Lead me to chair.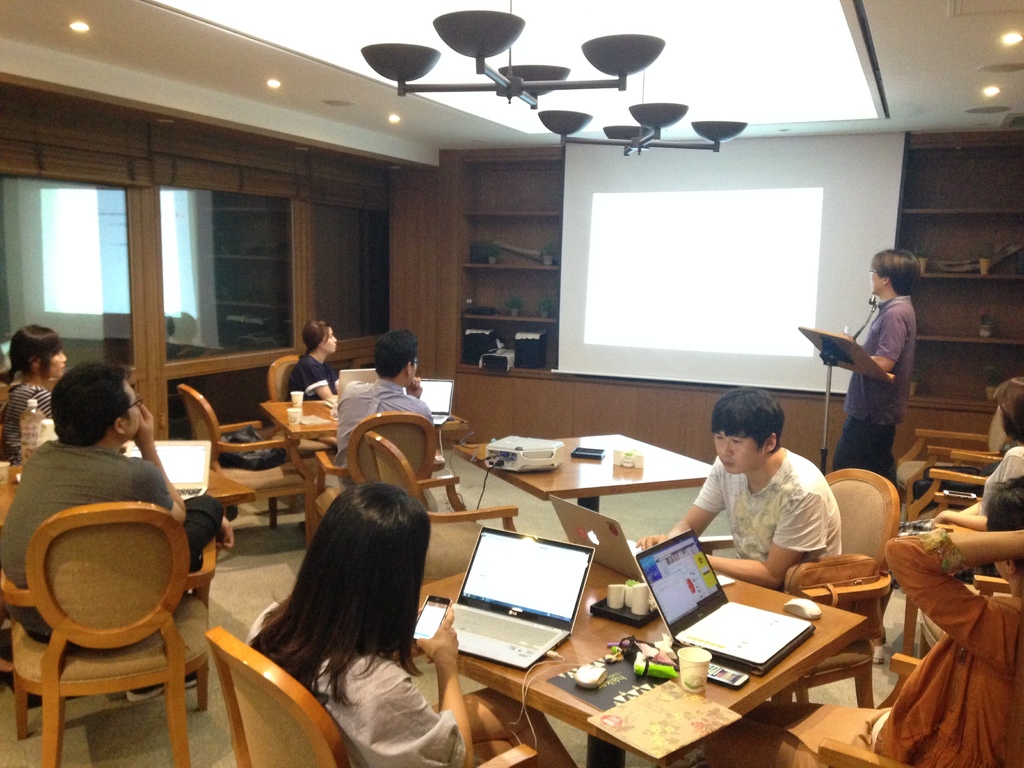
Lead to detection(772, 464, 899, 713).
